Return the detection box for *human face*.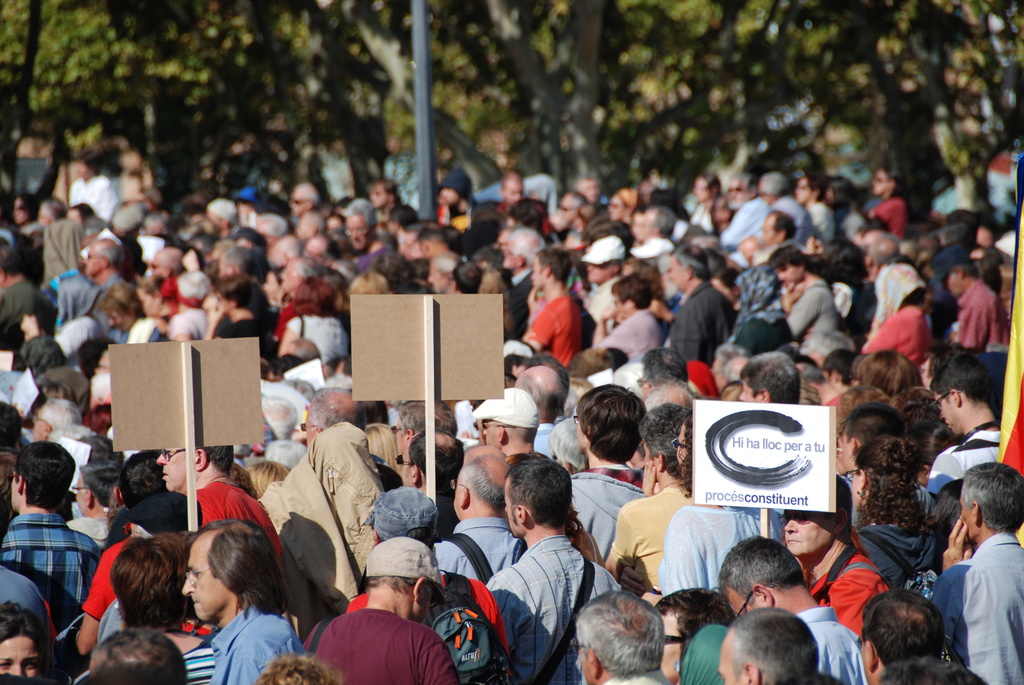
detection(123, 177, 136, 201).
